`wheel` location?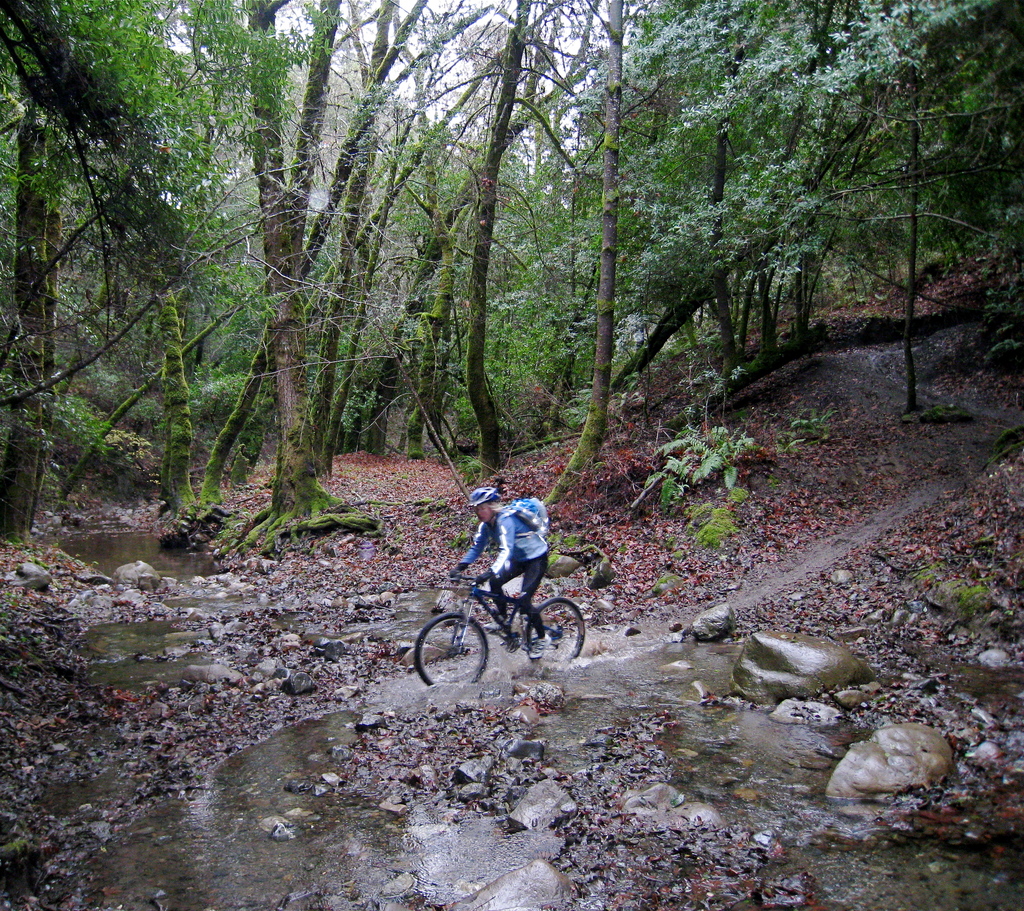
Rect(527, 598, 585, 662)
